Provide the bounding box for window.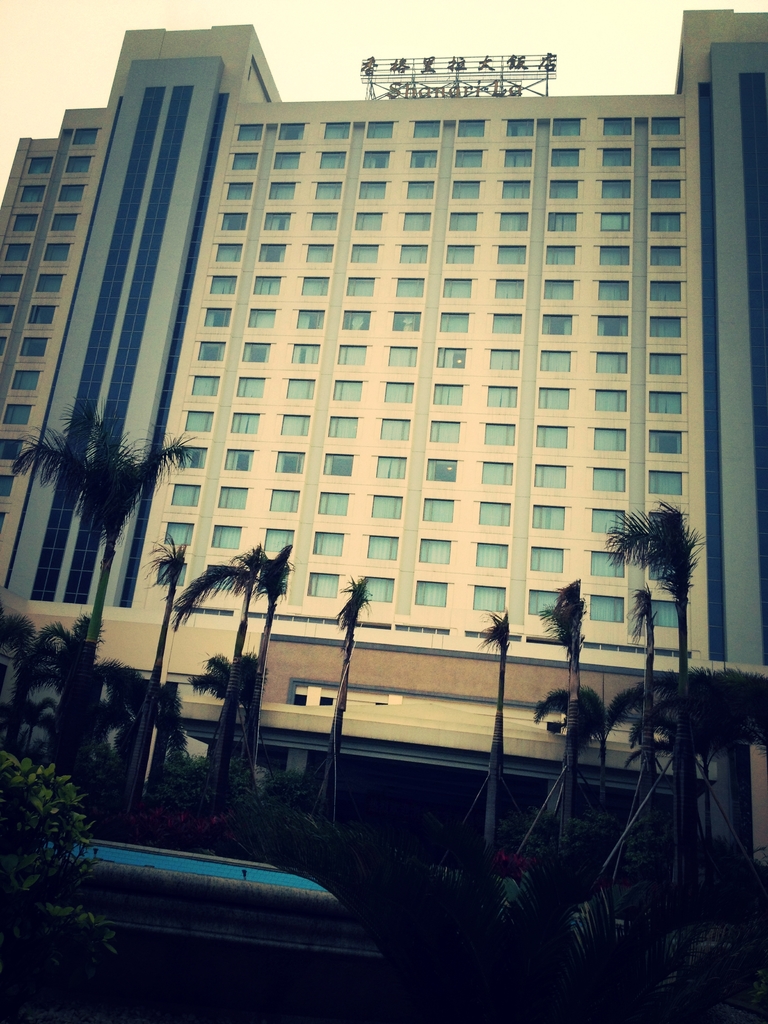
(x1=273, y1=452, x2=305, y2=471).
